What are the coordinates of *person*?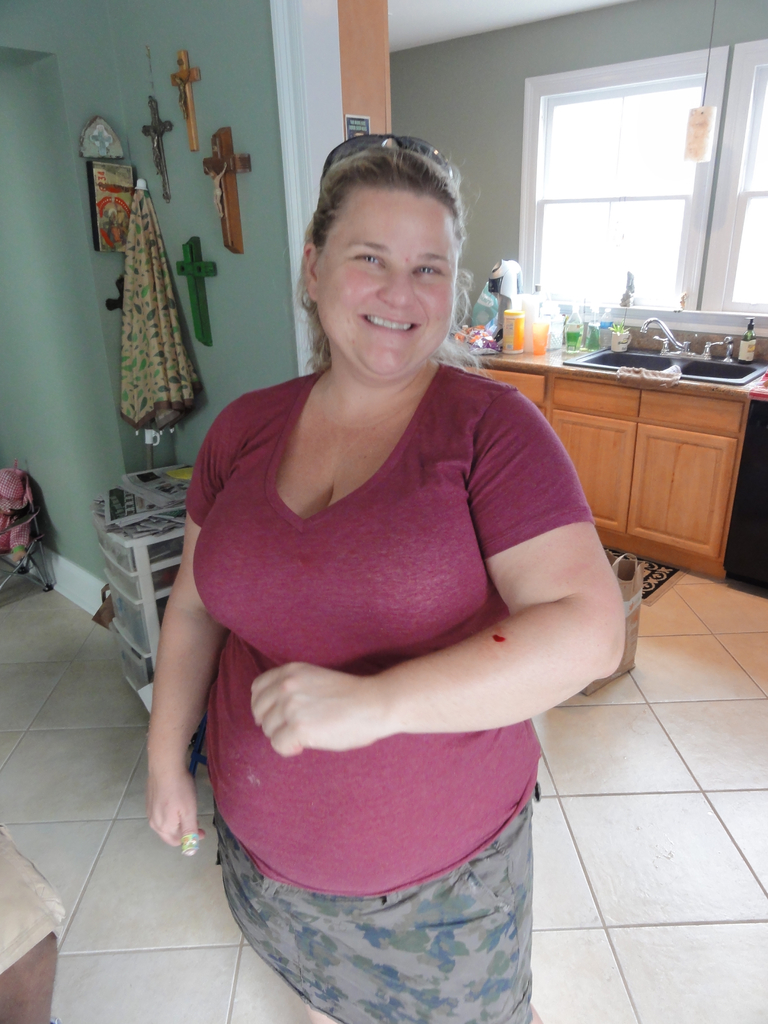
<box>145,132,630,1023</box>.
